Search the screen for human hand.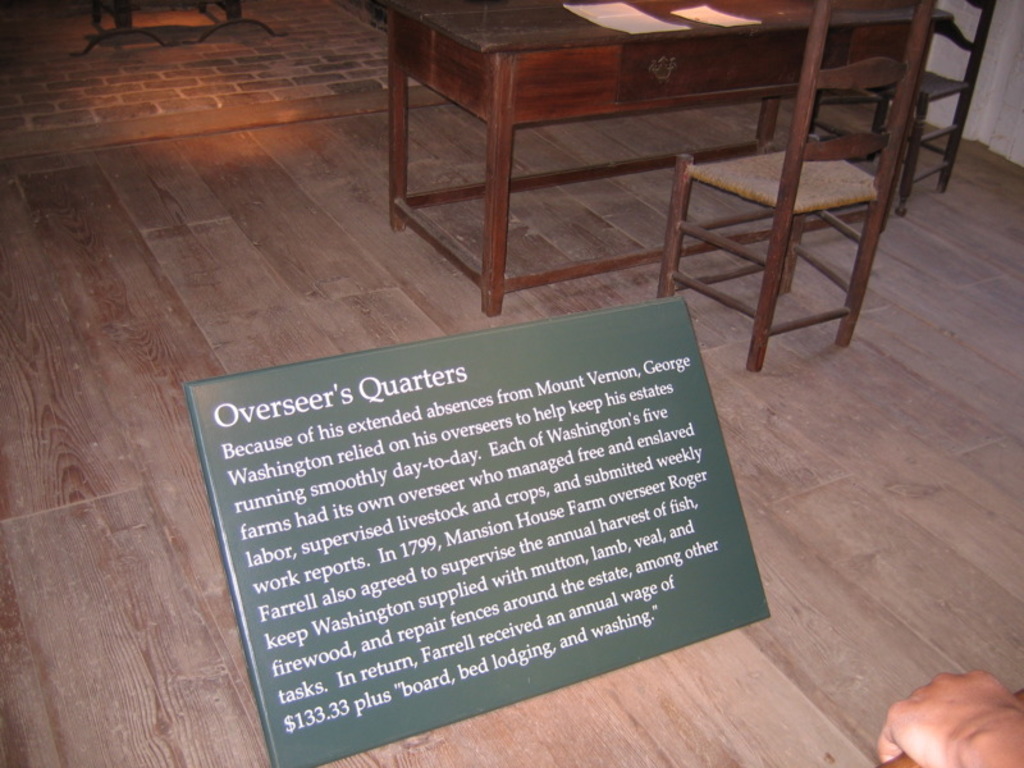
Found at bbox=[877, 673, 1023, 767].
